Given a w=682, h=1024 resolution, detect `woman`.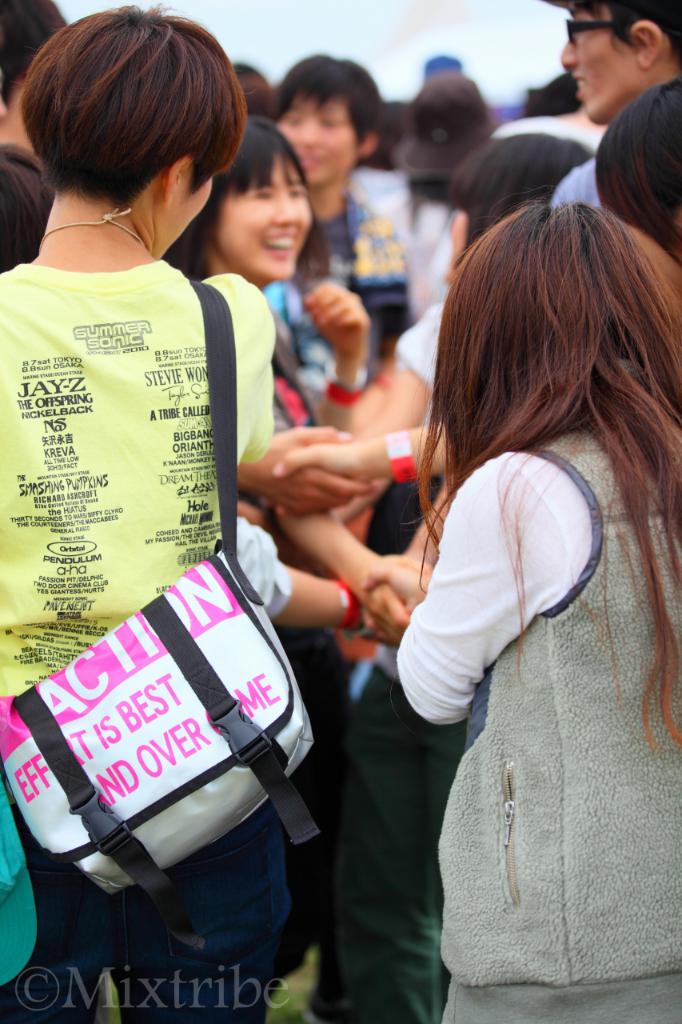
bbox=[356, 152, 664, 1023].
